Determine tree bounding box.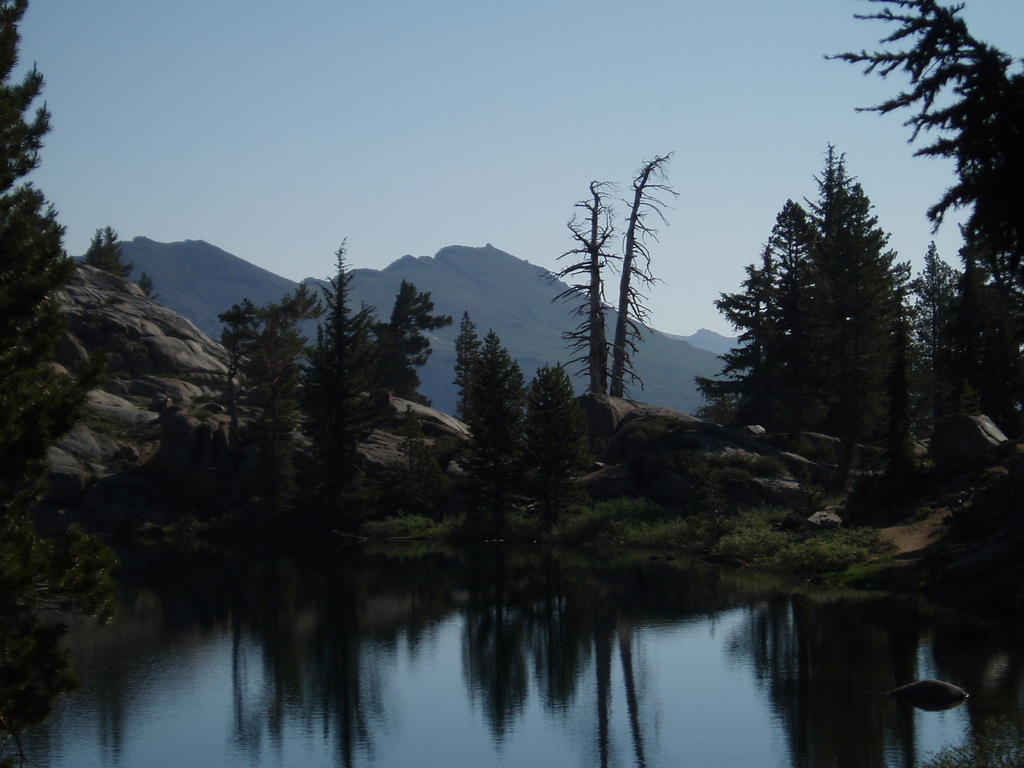
Determined: {"x1": 810, "y1": 0, "x2": 1021, "y2": 512}.
